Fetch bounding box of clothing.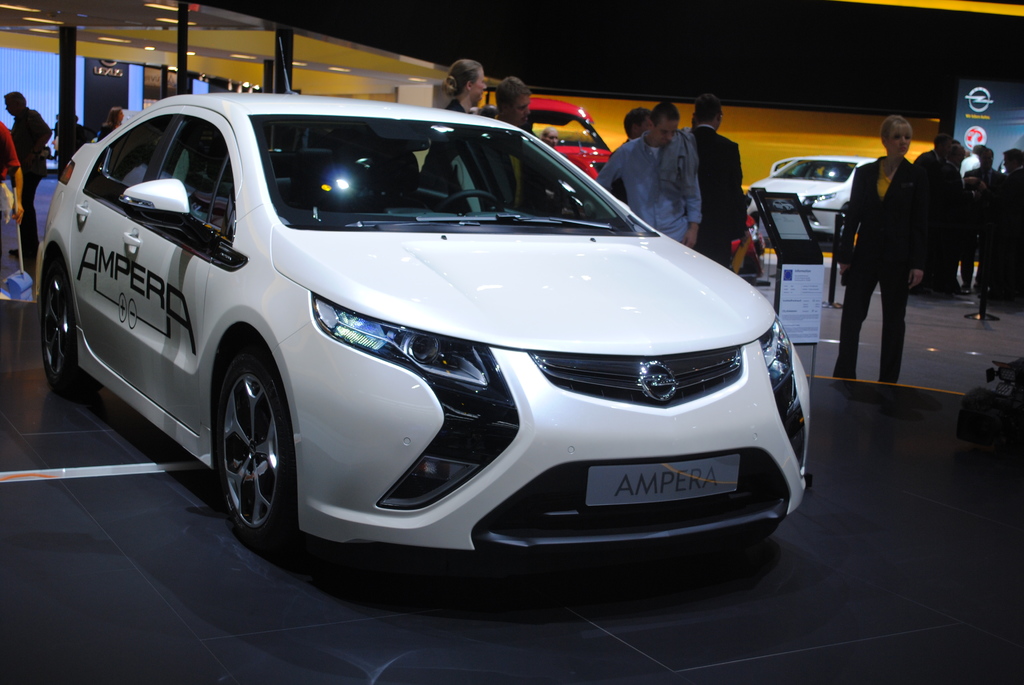
Bbox: locate(0, 116, 17, 176).
